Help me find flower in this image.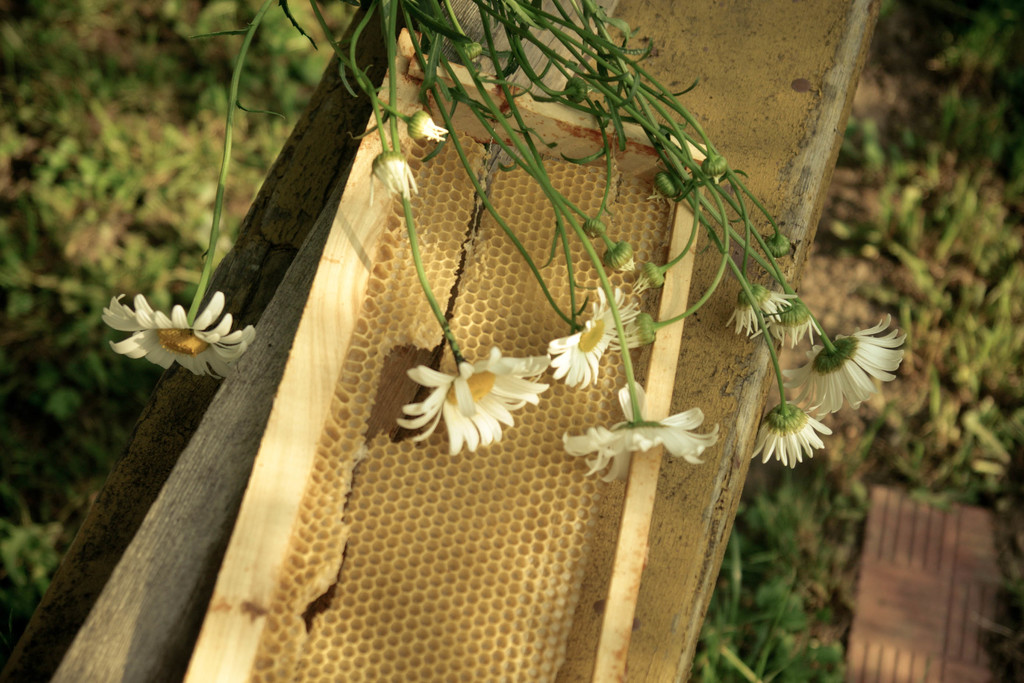
Found it: (769,307,824,346).
